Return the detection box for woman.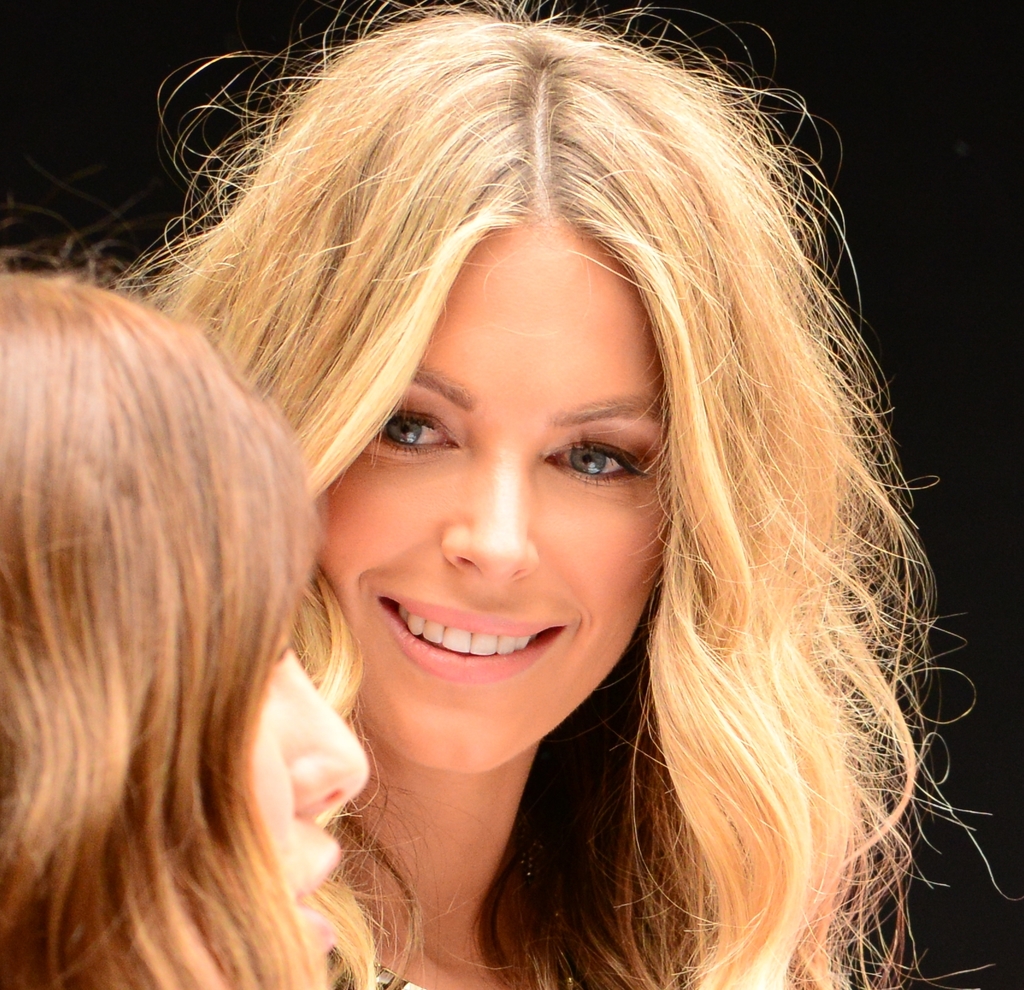
rect(130, 19, 935, 989).
